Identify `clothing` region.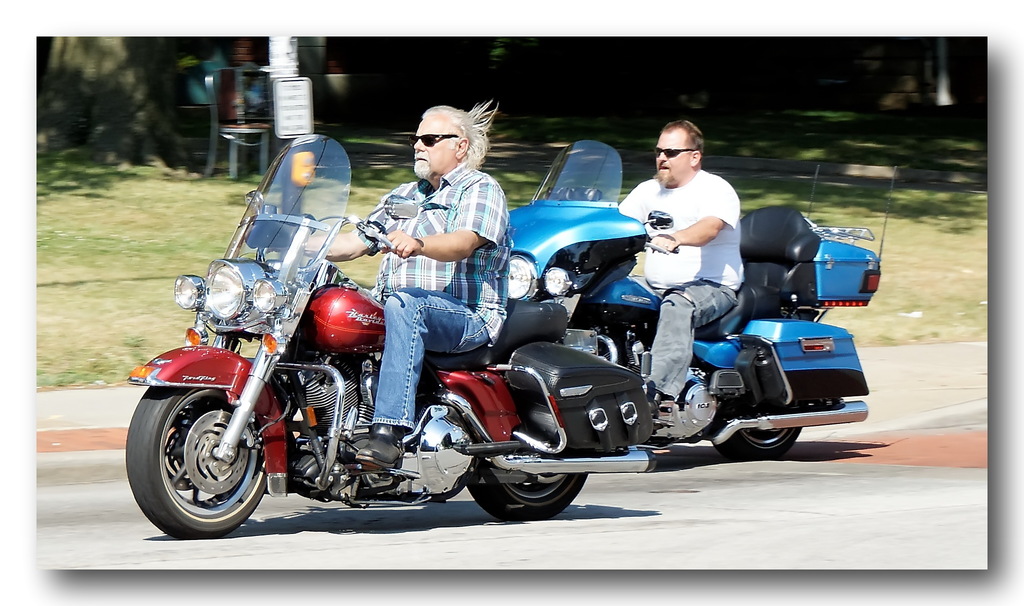
Region: <box>372,164,513,438</box>.
